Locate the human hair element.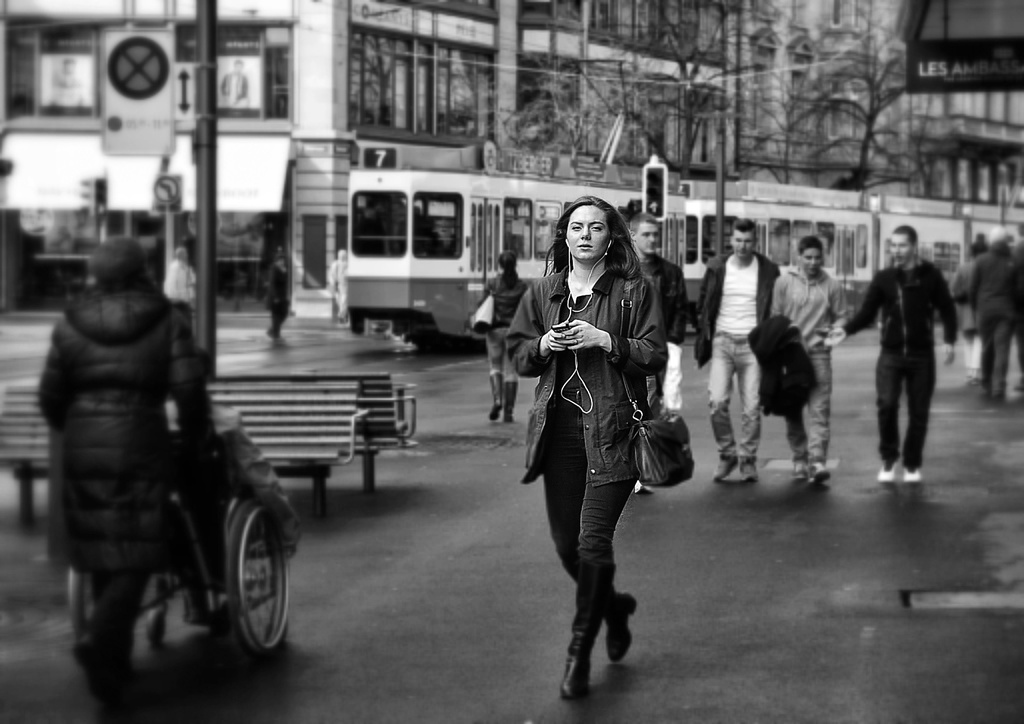
Element bbox: {"x1": 500, "y1": 249, "x2": 517, "y2": 280}.
